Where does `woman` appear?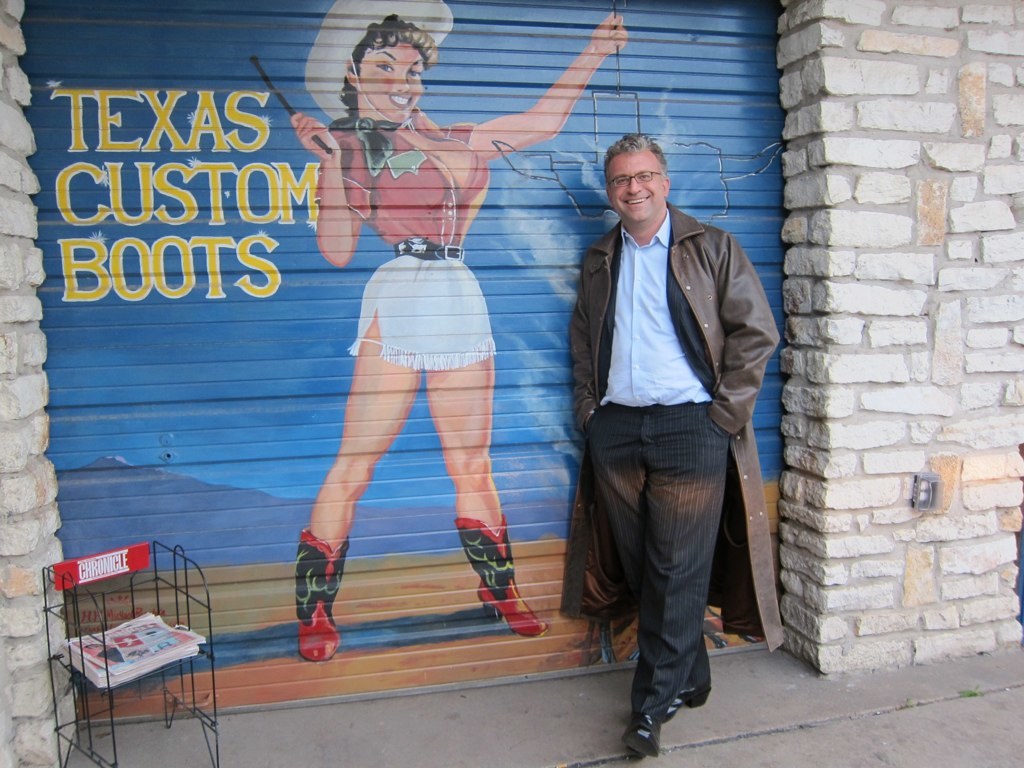
Appears at 318/0/628/661.
